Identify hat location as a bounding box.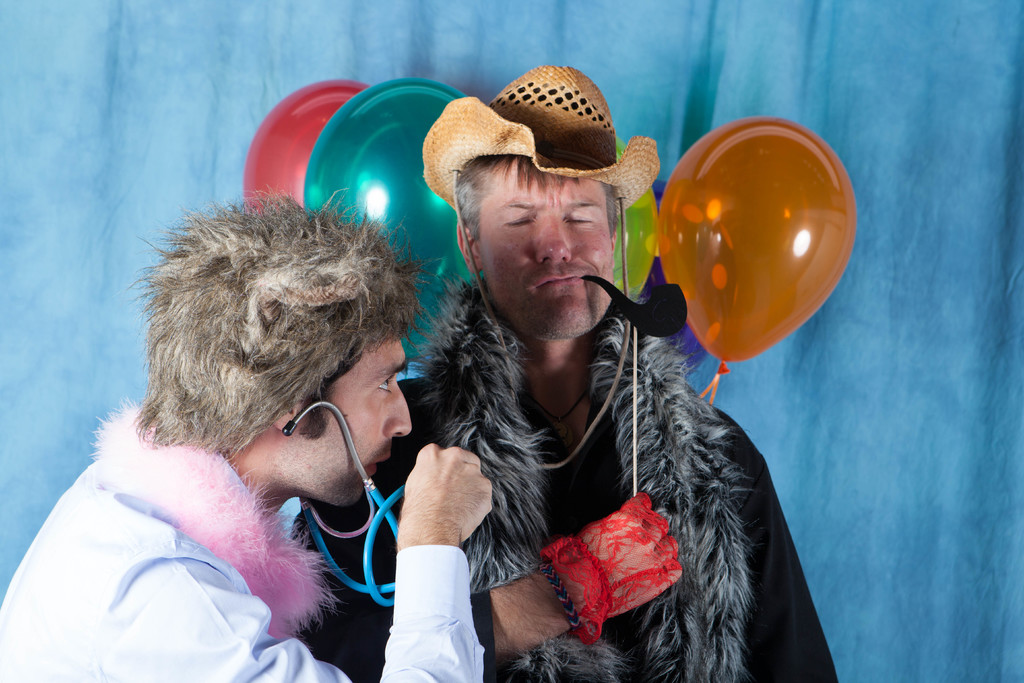
rect(420, 60, 658, 469).
